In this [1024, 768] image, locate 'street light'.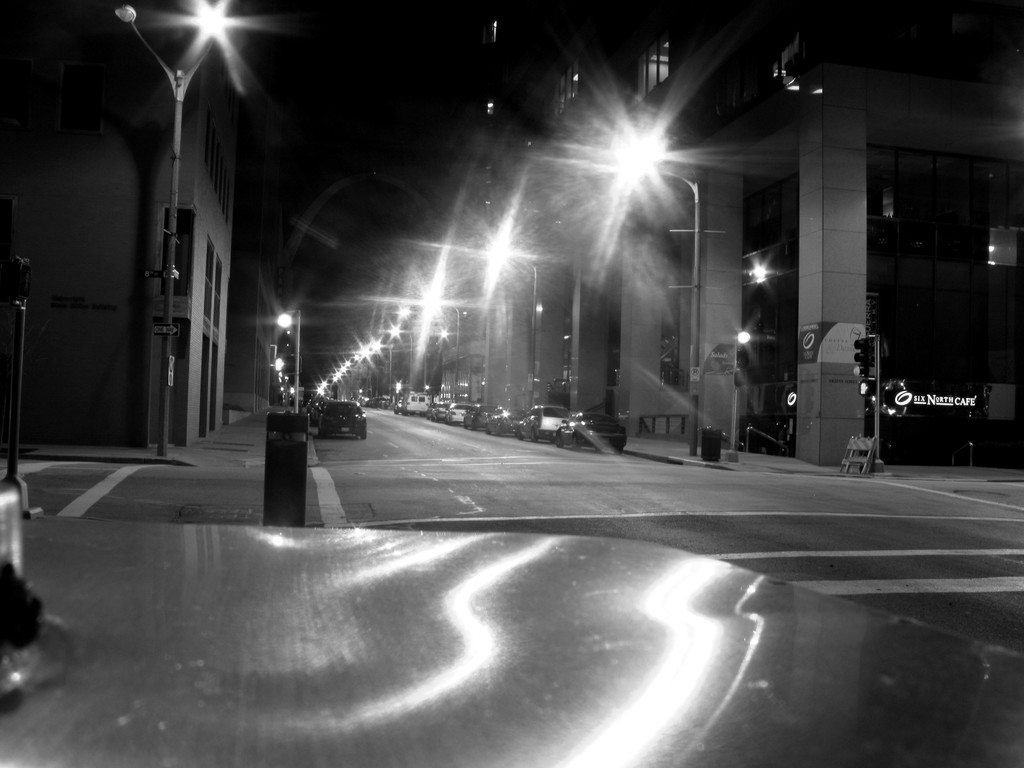
Bounding box: [357,346,385,402].
